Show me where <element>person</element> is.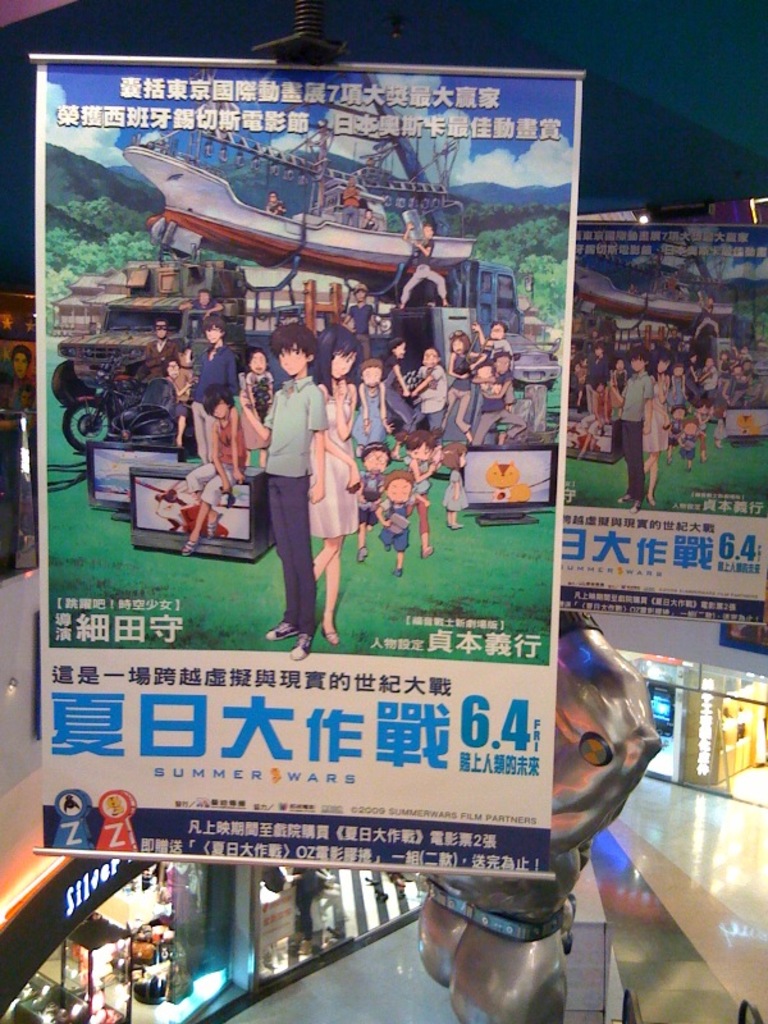
<element>person</element> is at left=224, top=321, right=334, bottom=643.
